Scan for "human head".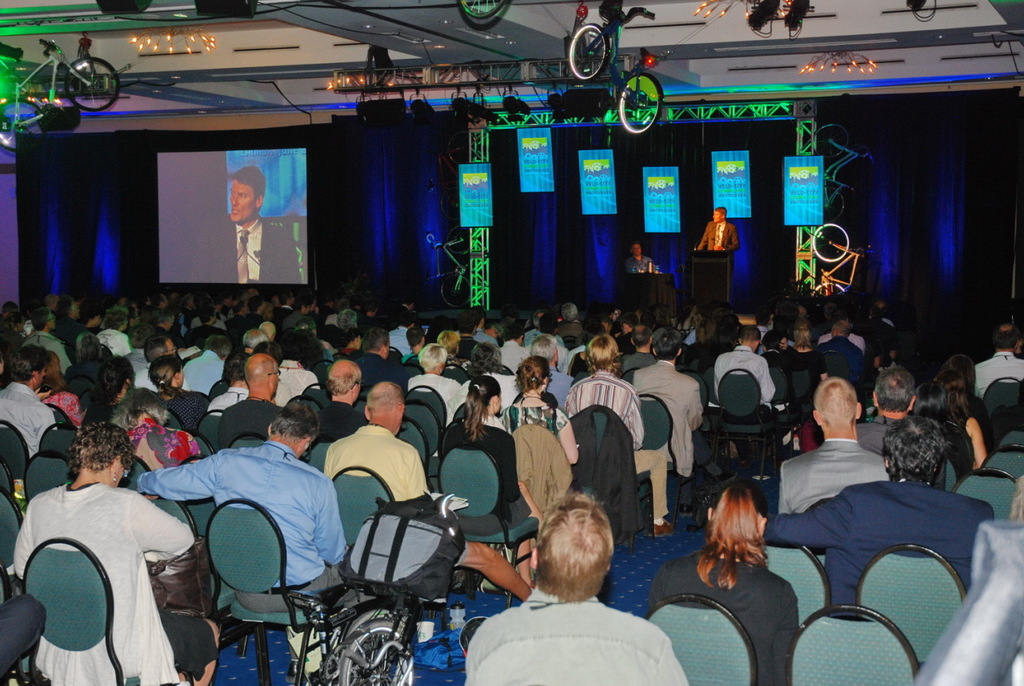
Scan result: 418 342 446 371.
